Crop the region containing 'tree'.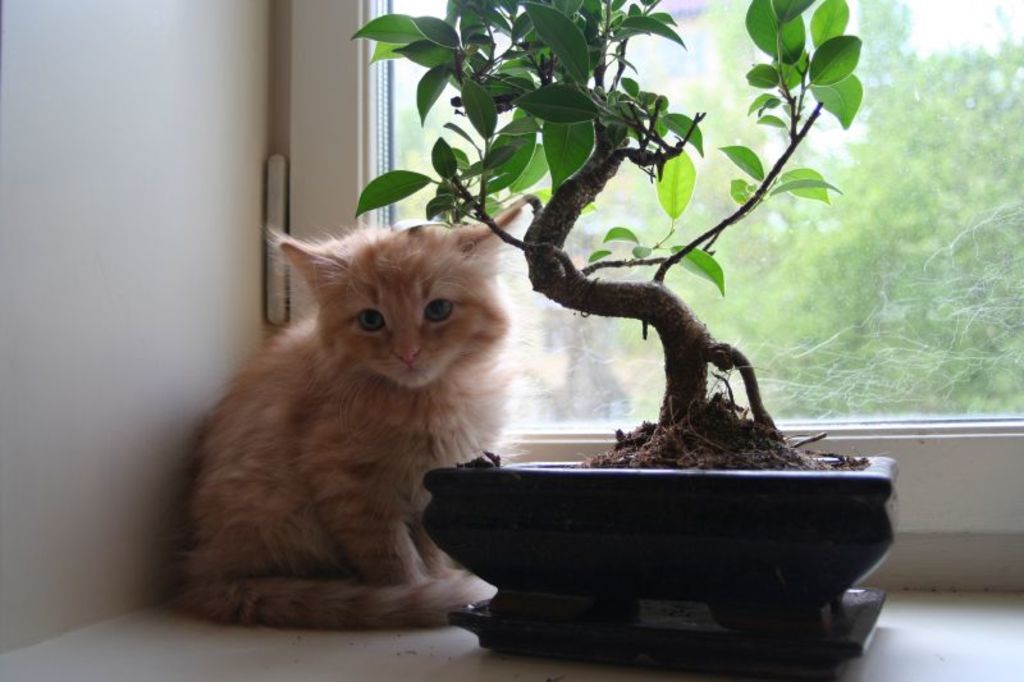
Crop region: <box>701,0,1023,415</box>.
